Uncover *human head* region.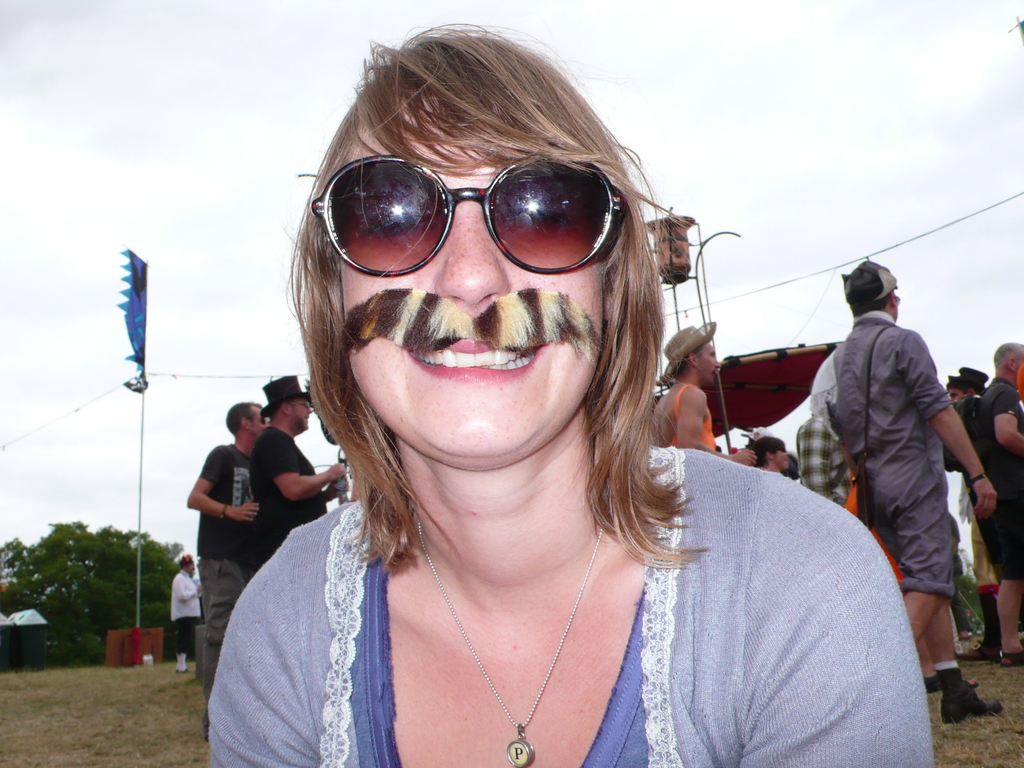
Uncovered: x1=753 y1=433 x2=794 y2=472.
